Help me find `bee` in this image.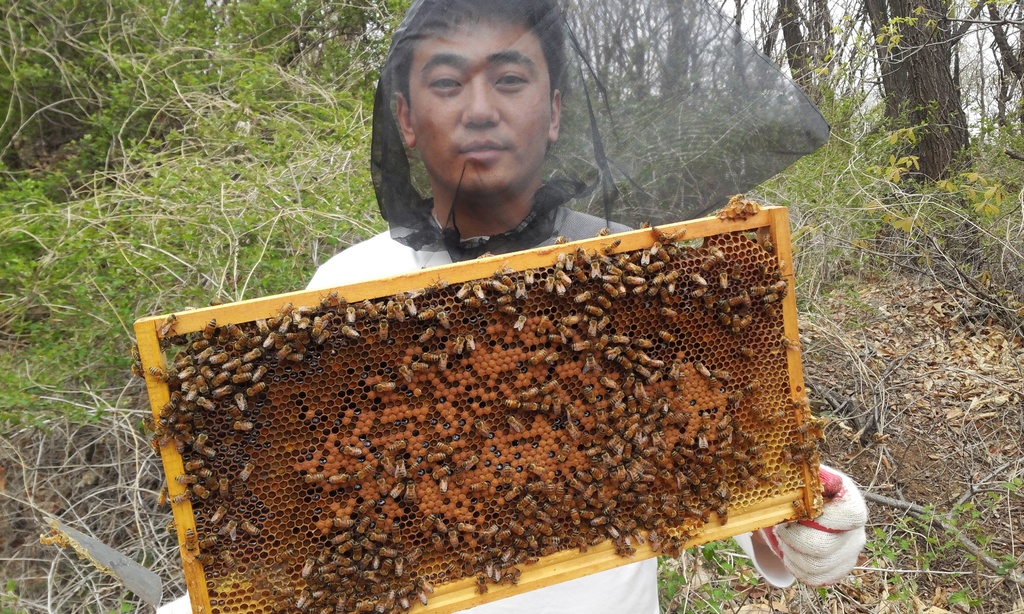
Found it: bbox(215, 542, 235, 567).
